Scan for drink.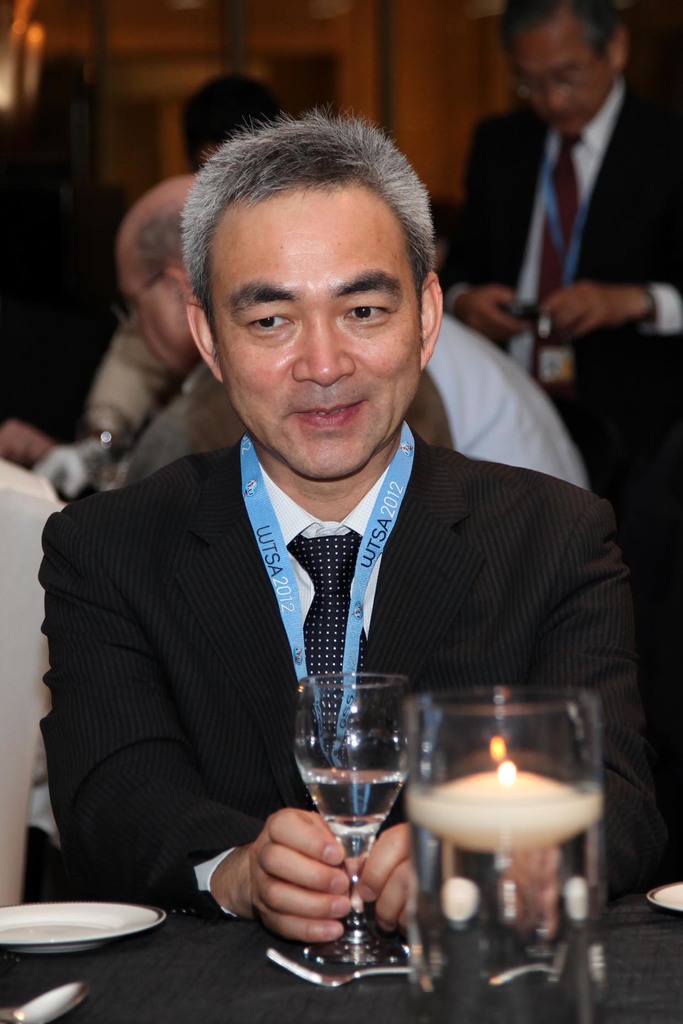
Scan result: {"left": 293, "top": 762, "right": 403, "bottom": 834}.
